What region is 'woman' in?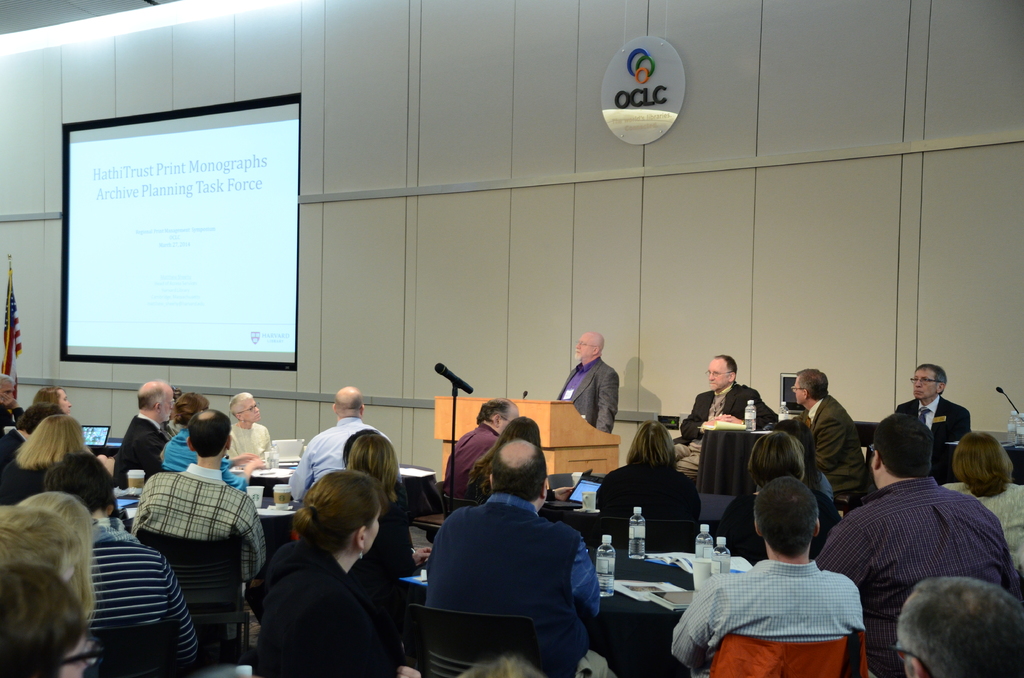
0/569/97/677.
